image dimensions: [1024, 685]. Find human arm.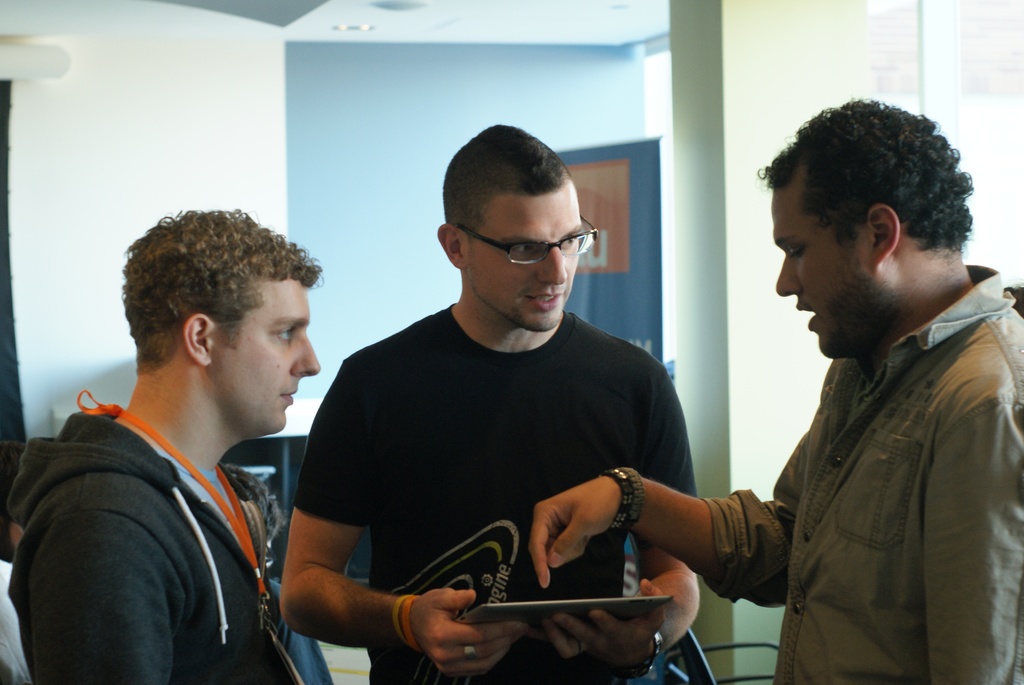
region(16, 516, 177, 684).
